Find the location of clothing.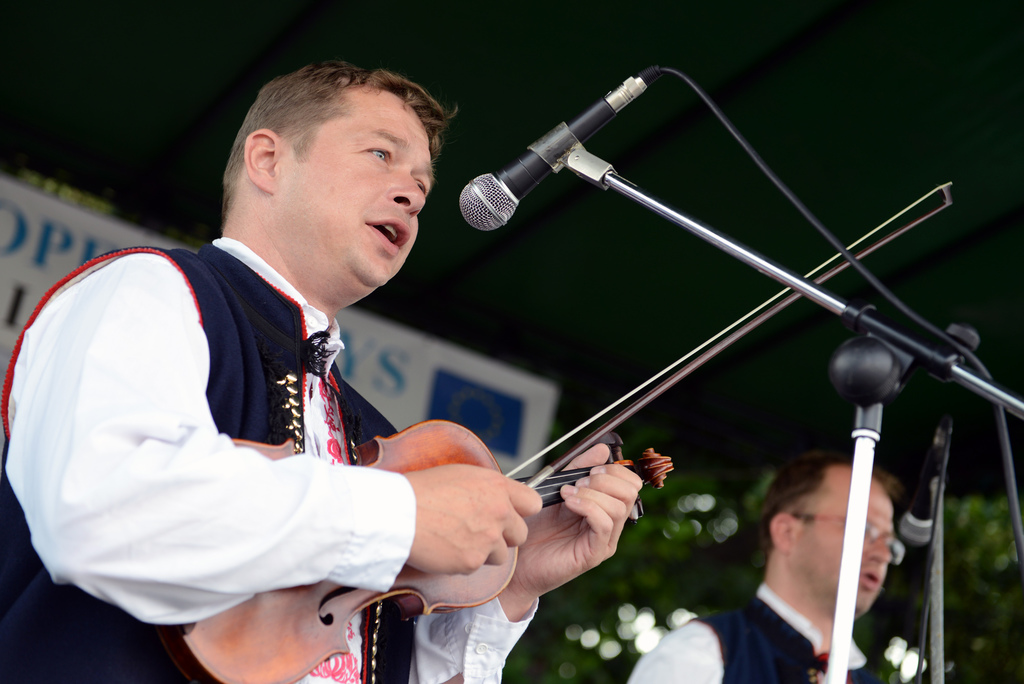
Location: [x1=631, y1=575, x2=868, y2=683].
